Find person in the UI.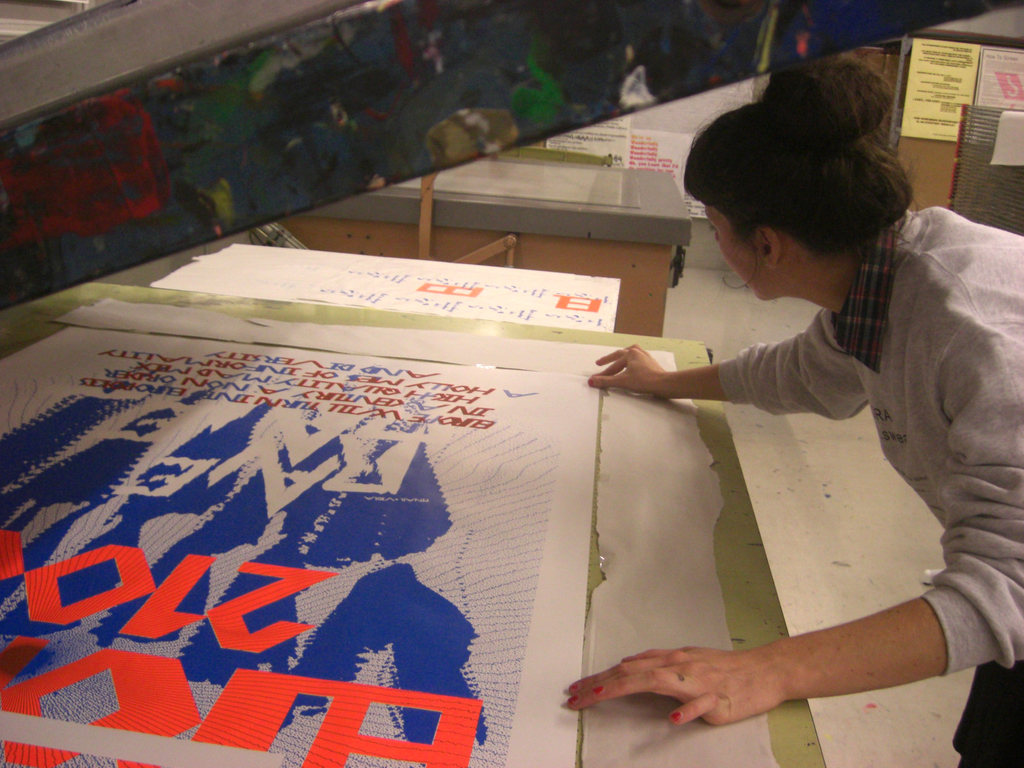
UI element at locate(564, 47, 1023, 767).
